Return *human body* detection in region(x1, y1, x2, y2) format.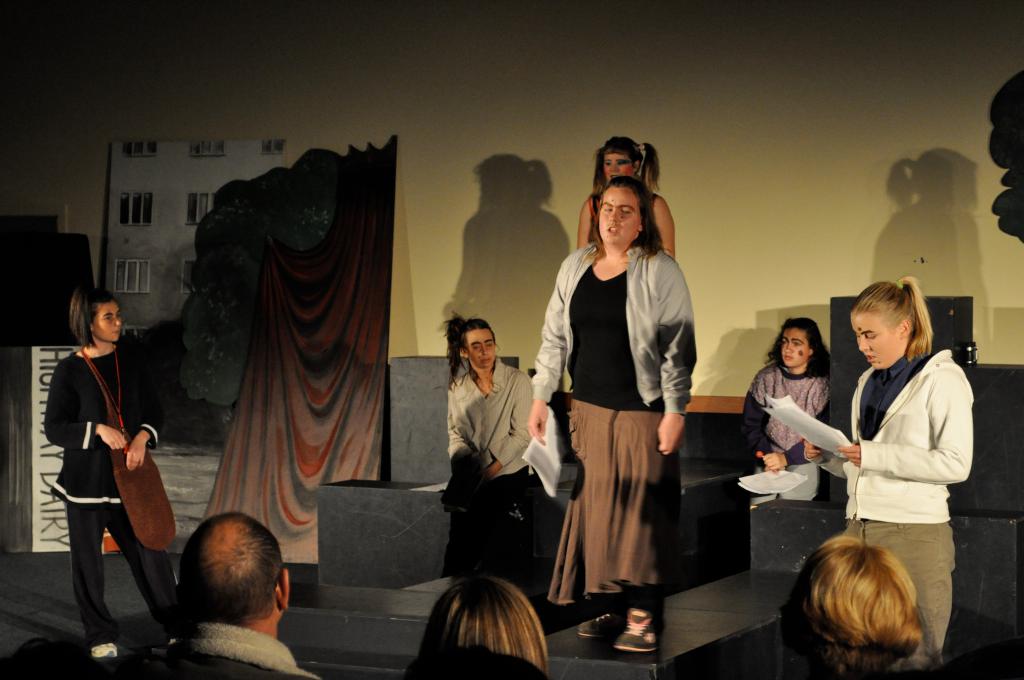
region(783, 519, 916, 679).
